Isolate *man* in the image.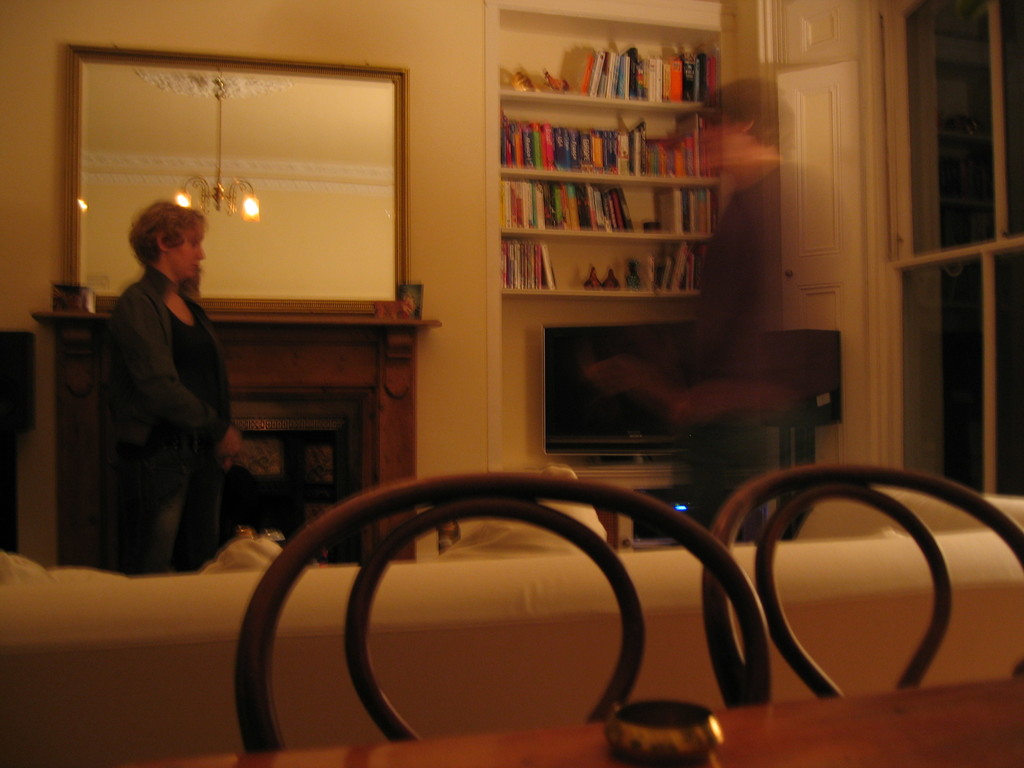
Isolated region: <bbox>592, 74, 840, 545</bbox>.
